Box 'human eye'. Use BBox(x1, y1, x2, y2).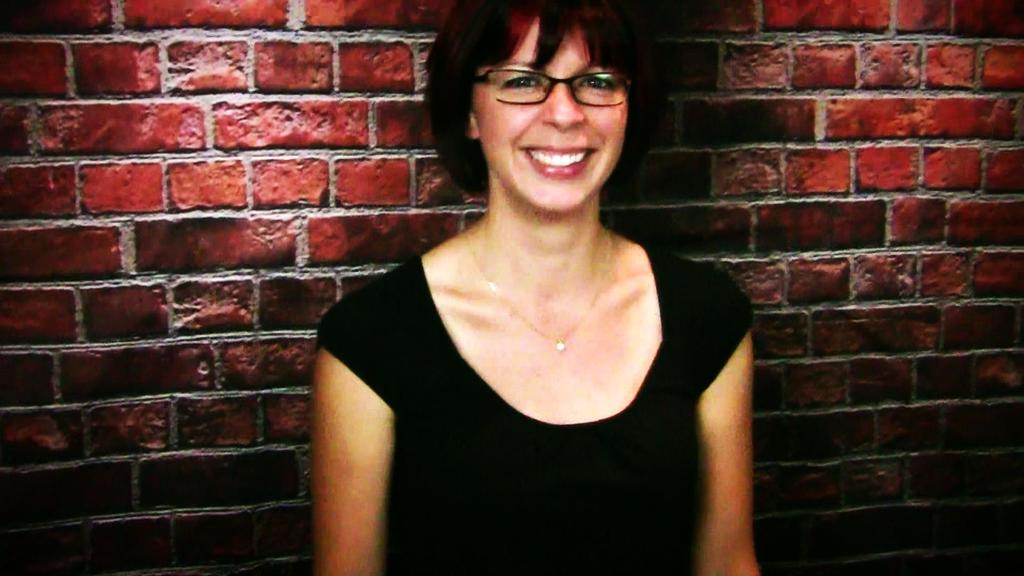
BBox(495, 74, 544, 91).
